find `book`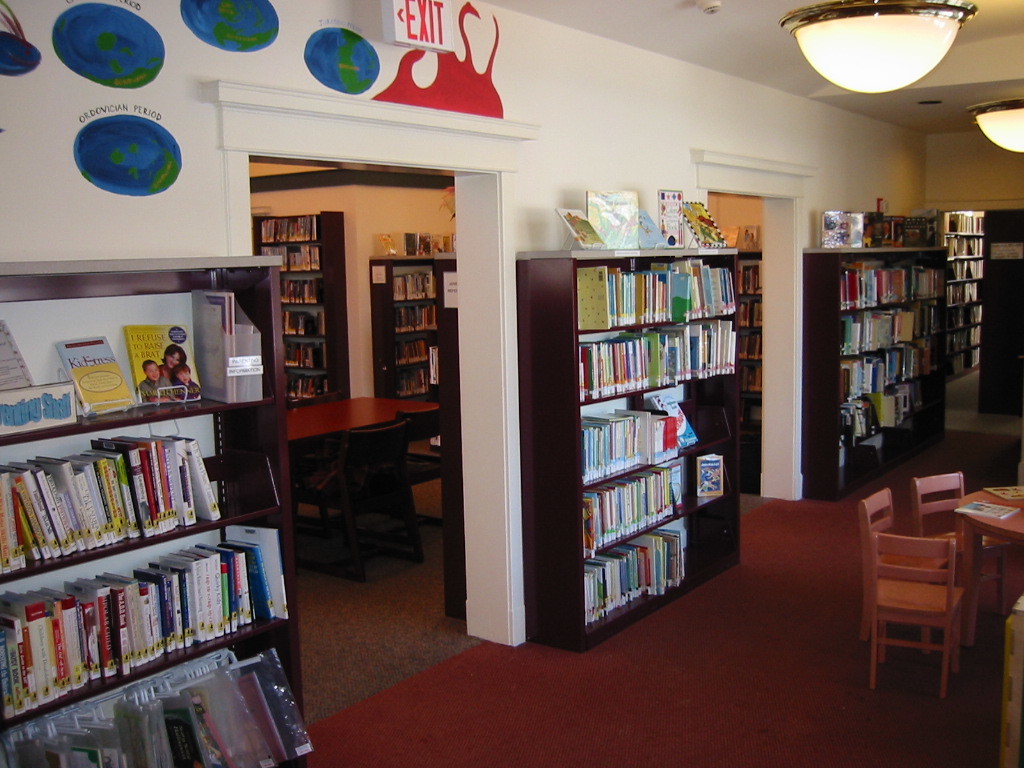
box(126, 324, 204, 409)
